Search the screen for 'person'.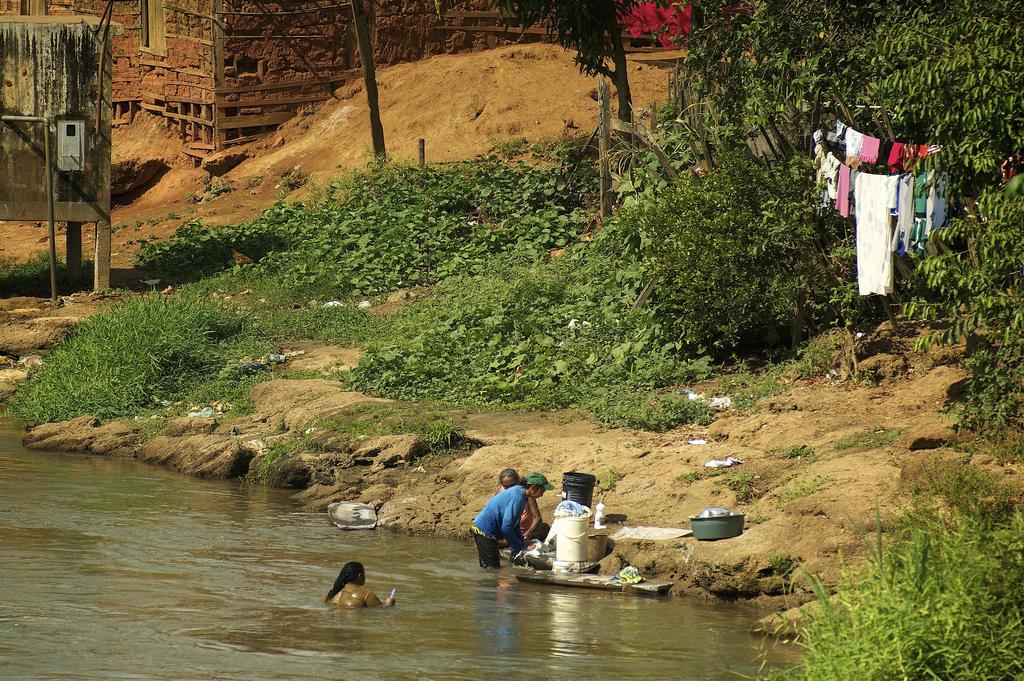
Found at region(500, 468, 554, 546).
